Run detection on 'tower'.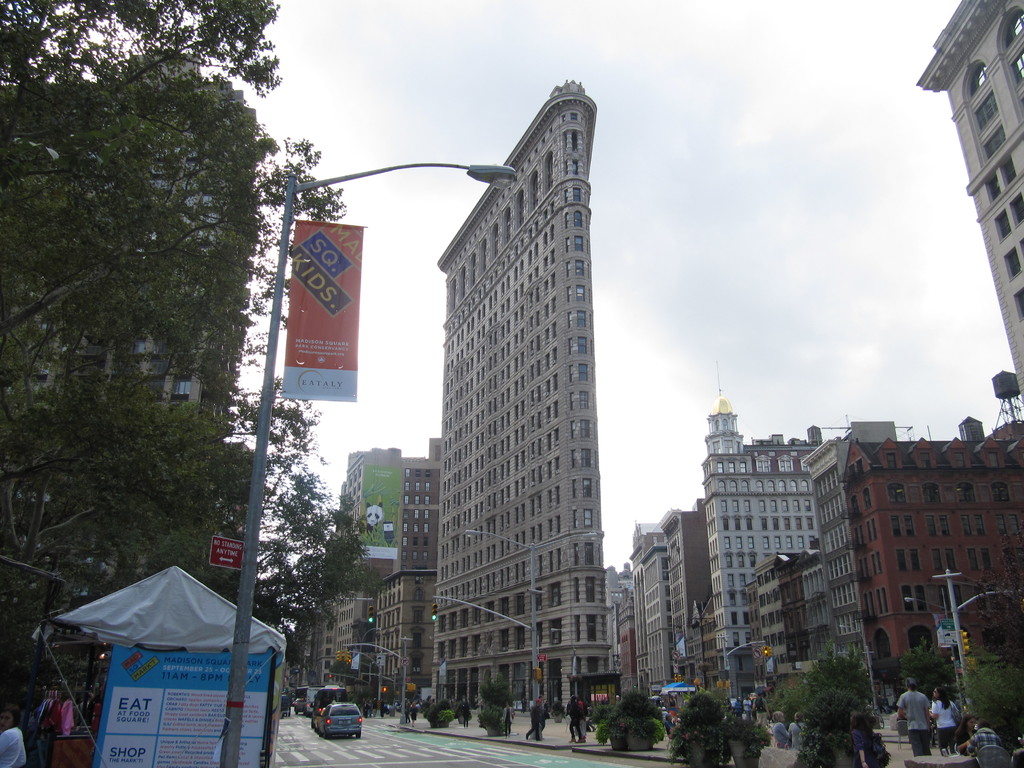
Result: box=[918, 0, 1023, 429].
